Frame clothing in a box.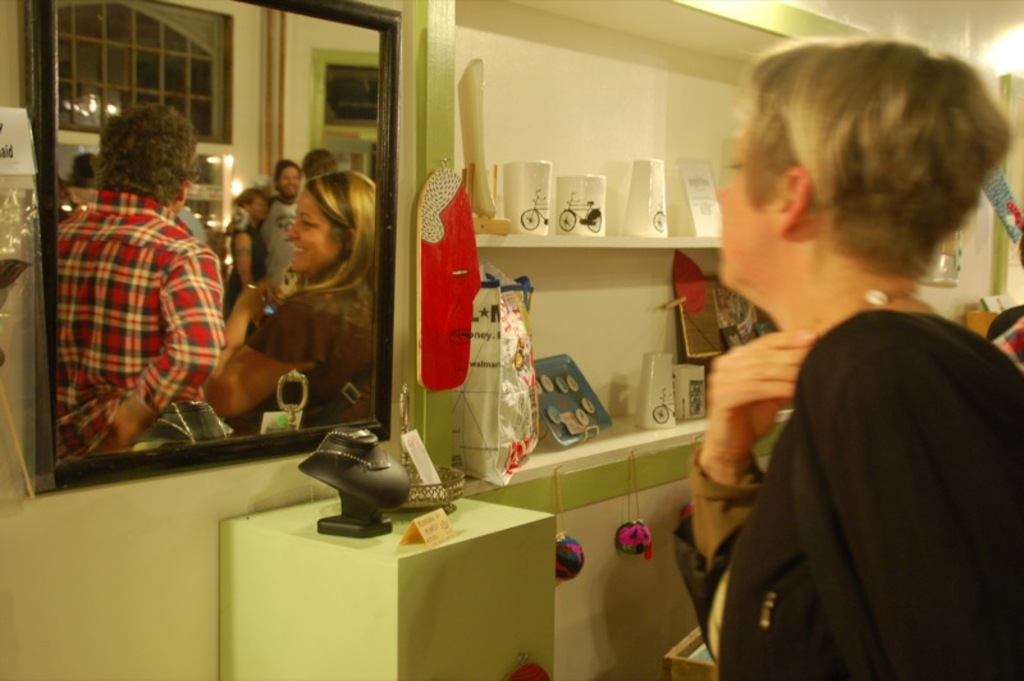
(left=690, top=303, right=1023, bottom=680).
